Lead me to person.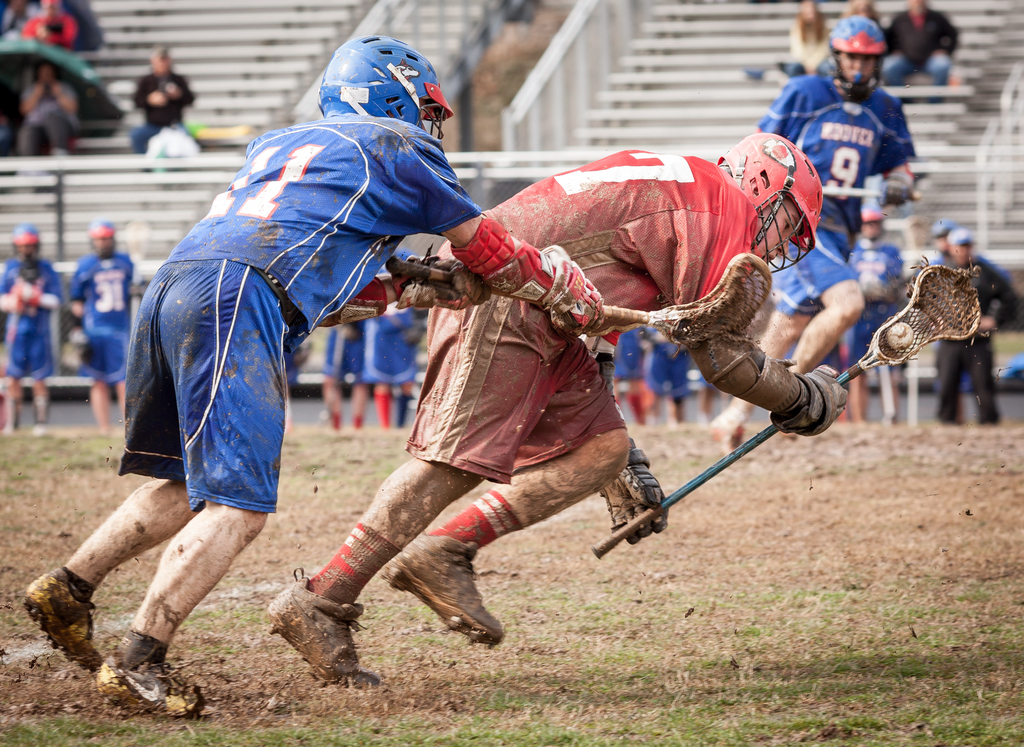
Lead to l=687, t=350, r=737, b=436.
